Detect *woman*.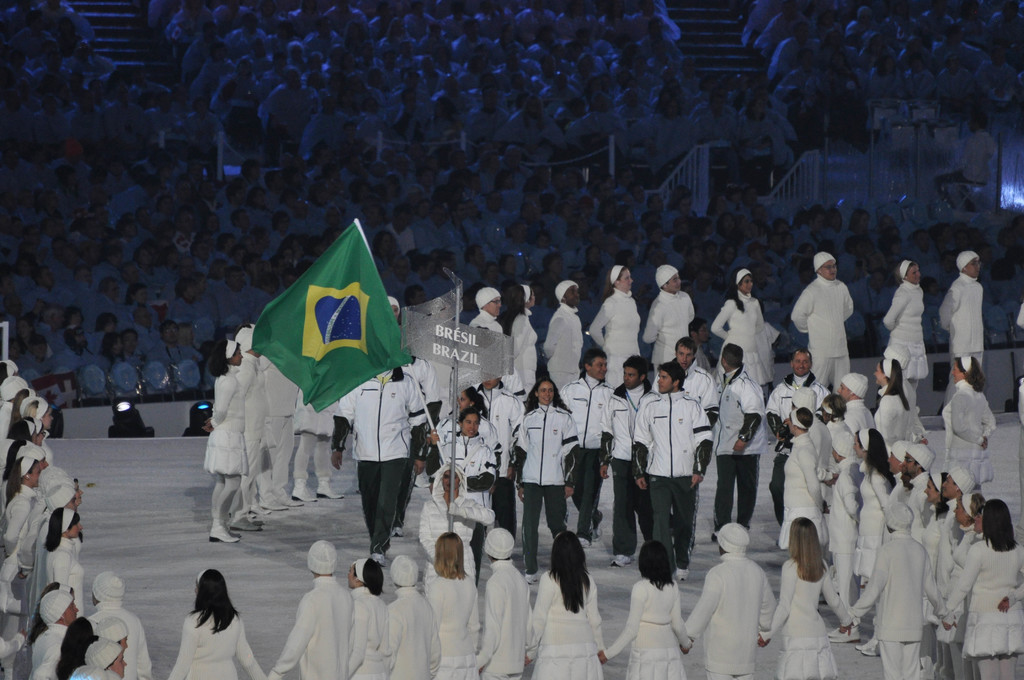
Detected at 10,248,35,290.
